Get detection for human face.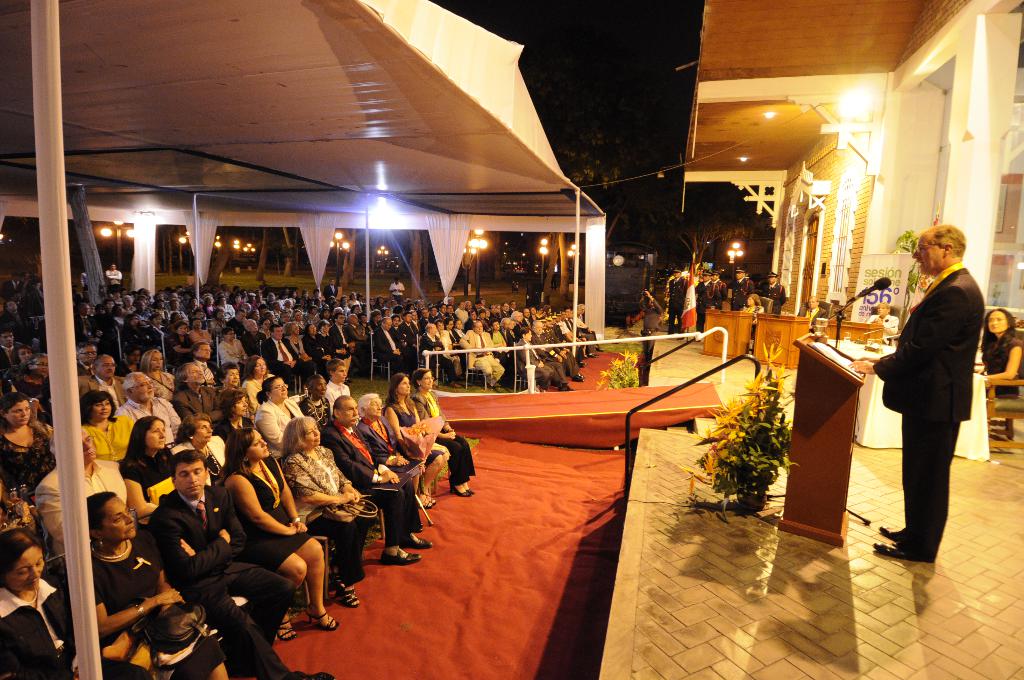
Detection: (x1=176, y1=326, x2=187, y2=337).
